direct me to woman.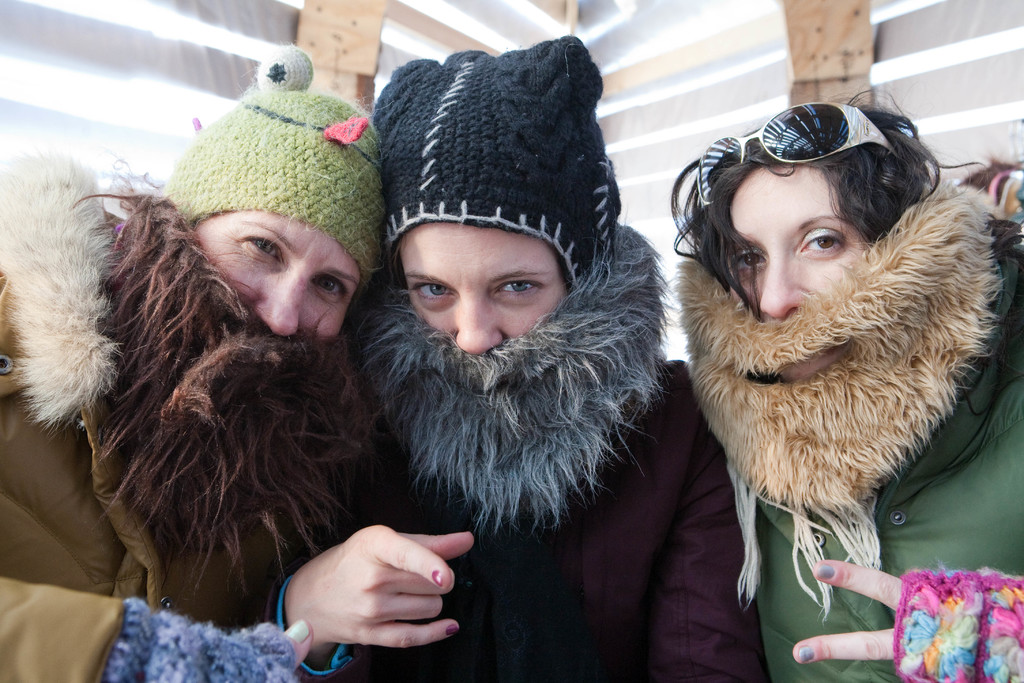
Direction: pyautogui.locateOnScreen(694, 100, 1023, 682).
